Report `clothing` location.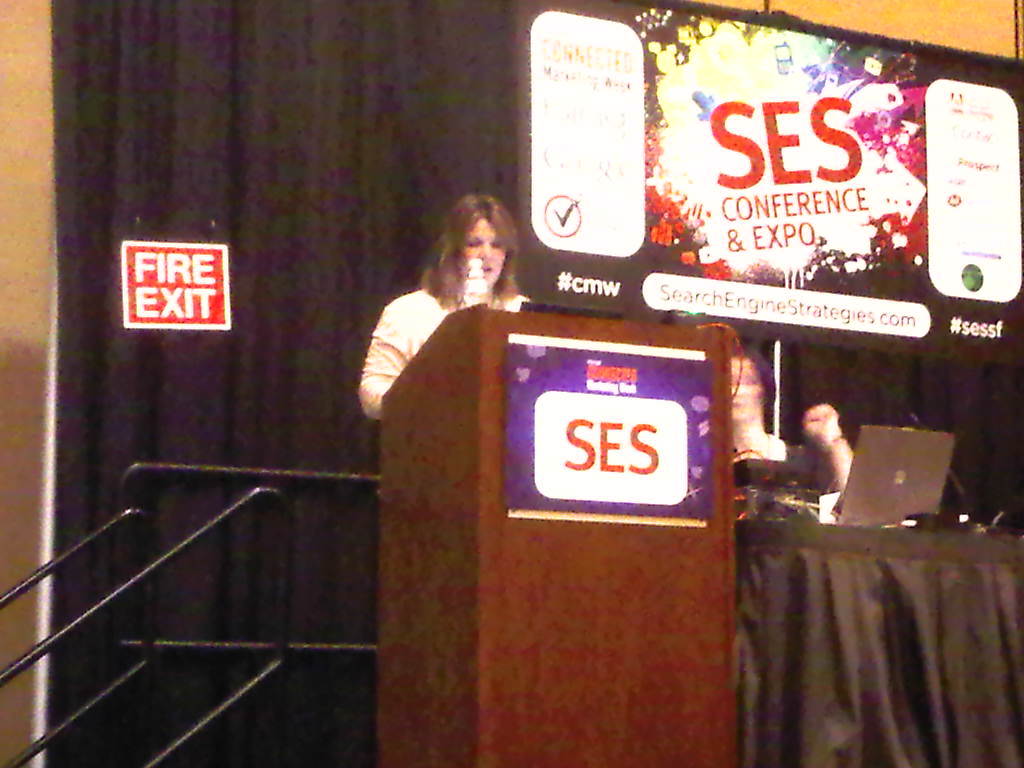
Report: 354 284 538 423.
